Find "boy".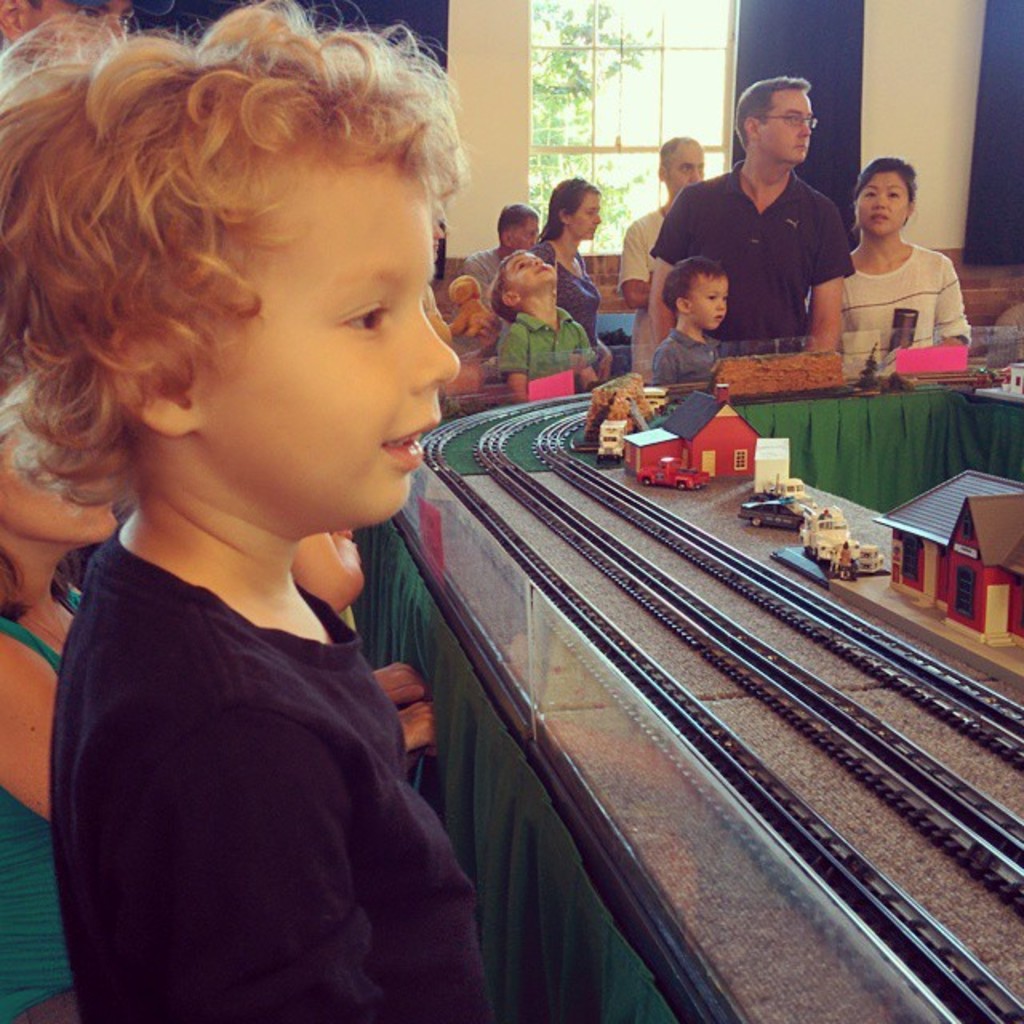
(494, 250, 595, 395).
